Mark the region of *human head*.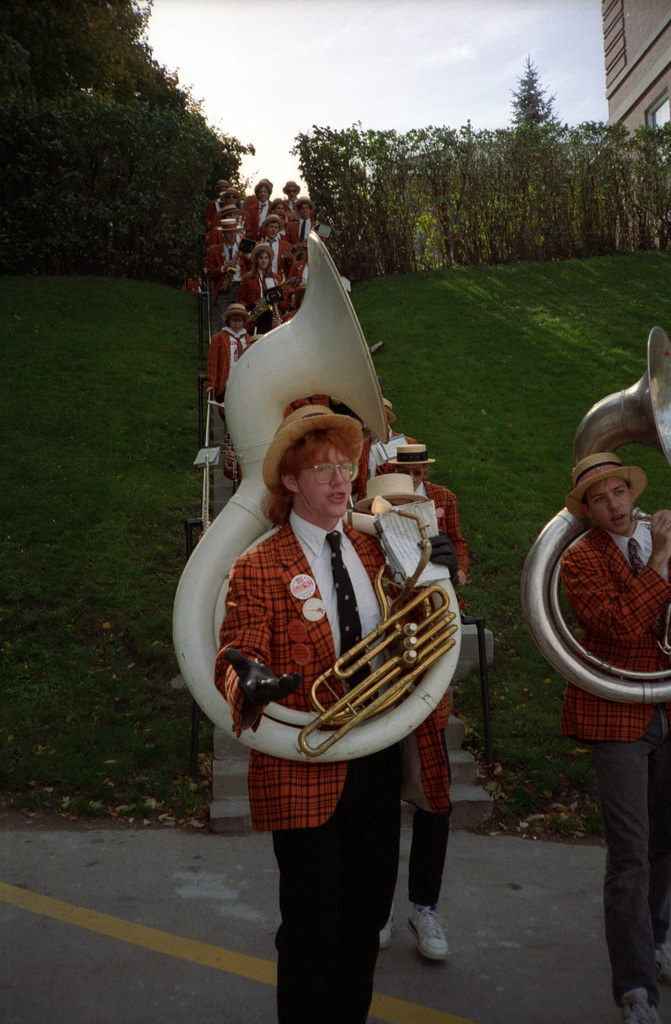
Region: 284, 182, 300, 203.
